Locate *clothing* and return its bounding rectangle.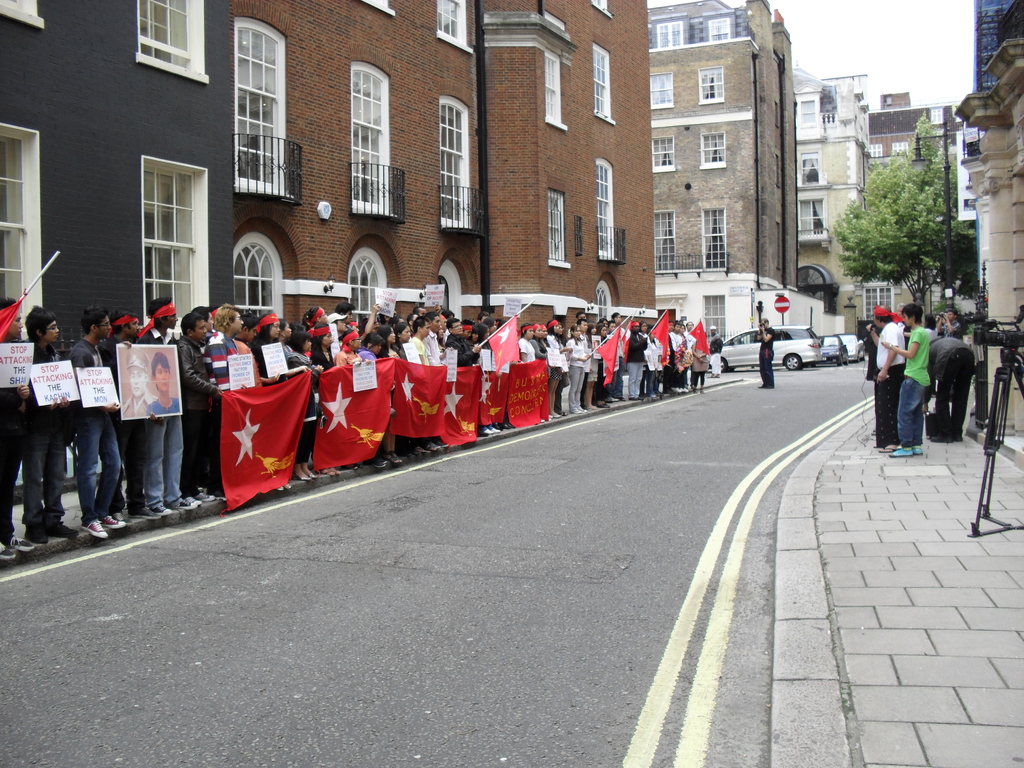
<box>895,348,930,452</box>.
